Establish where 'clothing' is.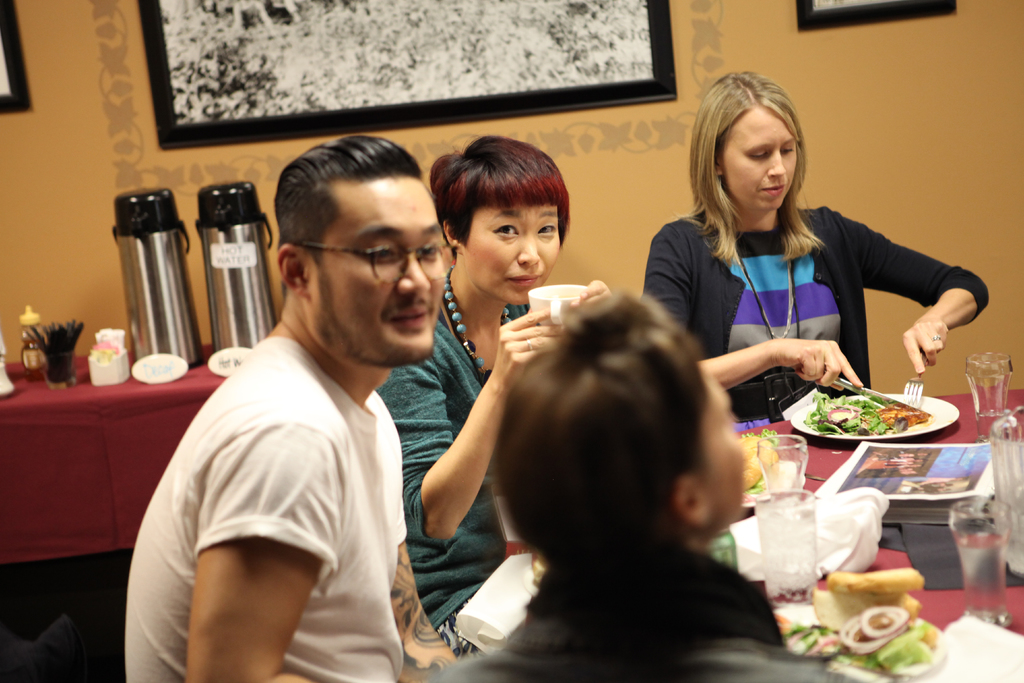
Established at [left=123, top=345, right=427, bottom=682].
